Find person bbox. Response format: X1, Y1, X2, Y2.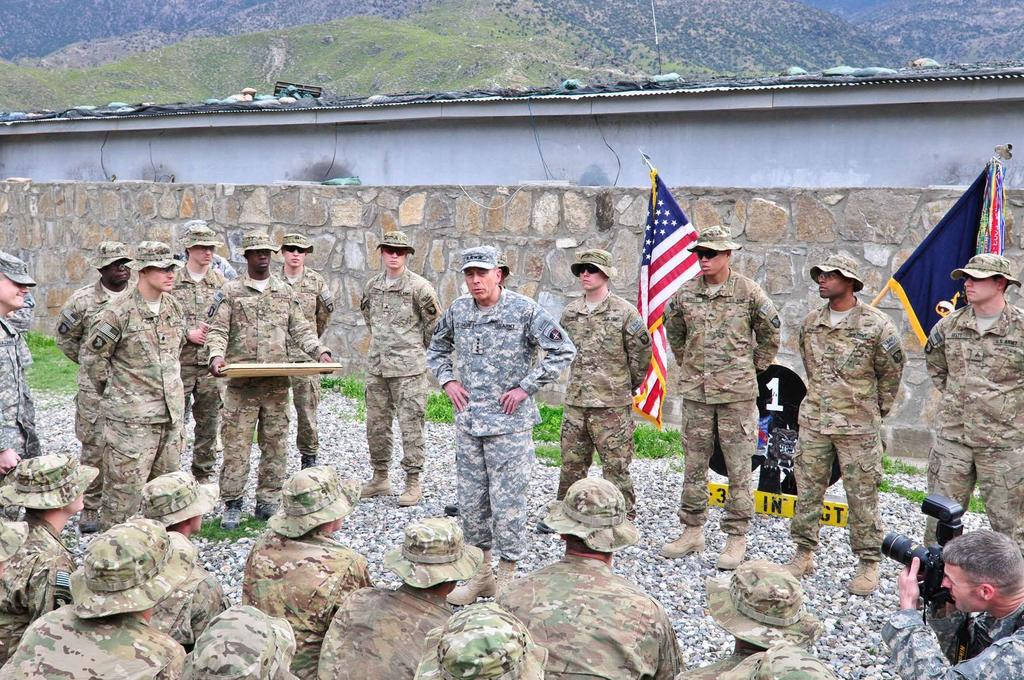
360, 231, 447, 504.
